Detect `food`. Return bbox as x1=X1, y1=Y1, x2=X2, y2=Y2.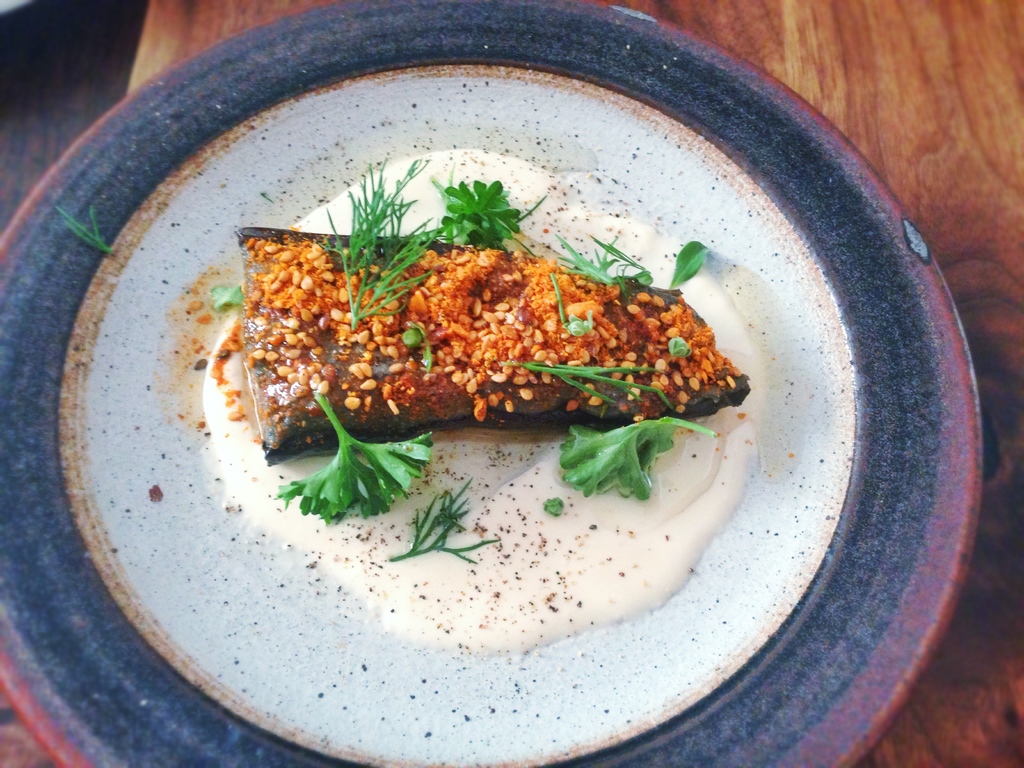
x1=207, y1=161, x2=749, y2=526.
